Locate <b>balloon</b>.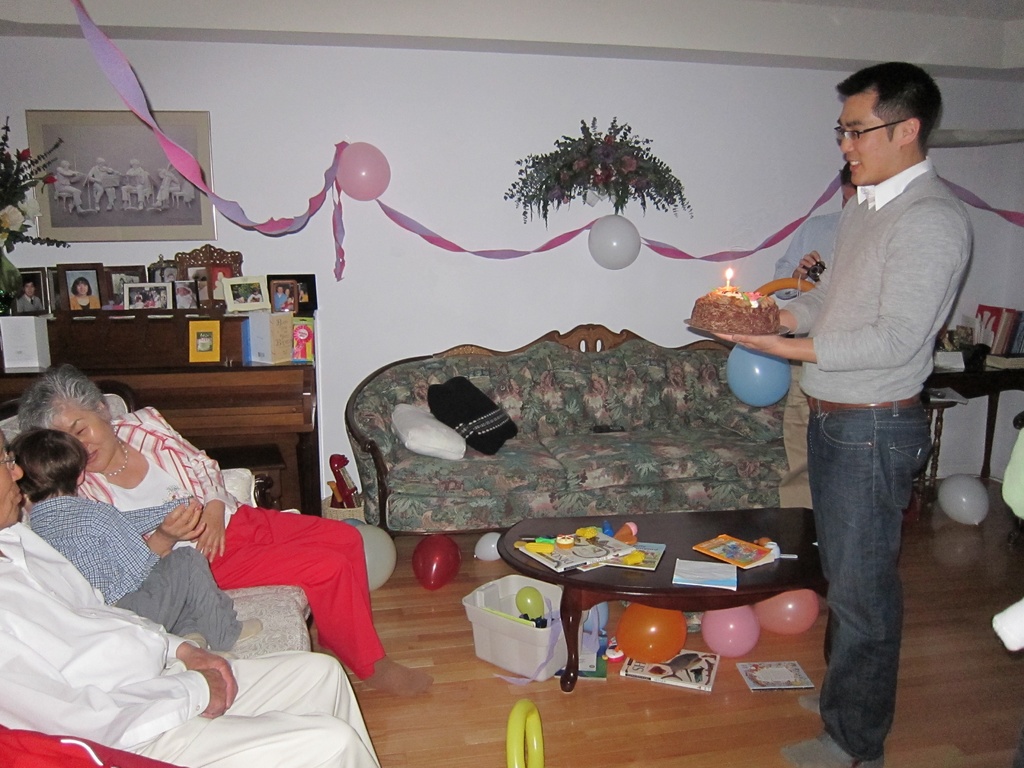
Bounding box: [612,598,689,662].
